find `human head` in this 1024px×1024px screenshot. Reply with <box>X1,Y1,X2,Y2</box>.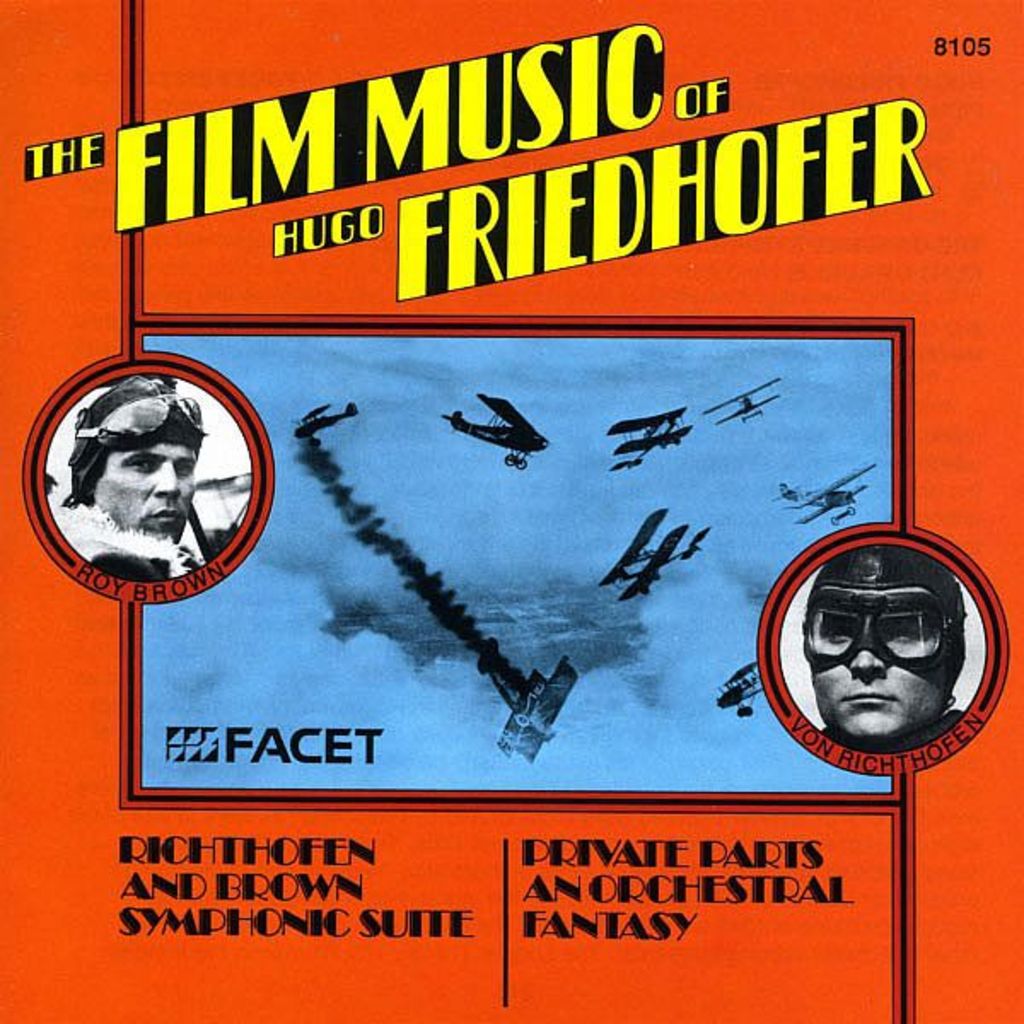
<box>65,375,208,548</box>.
